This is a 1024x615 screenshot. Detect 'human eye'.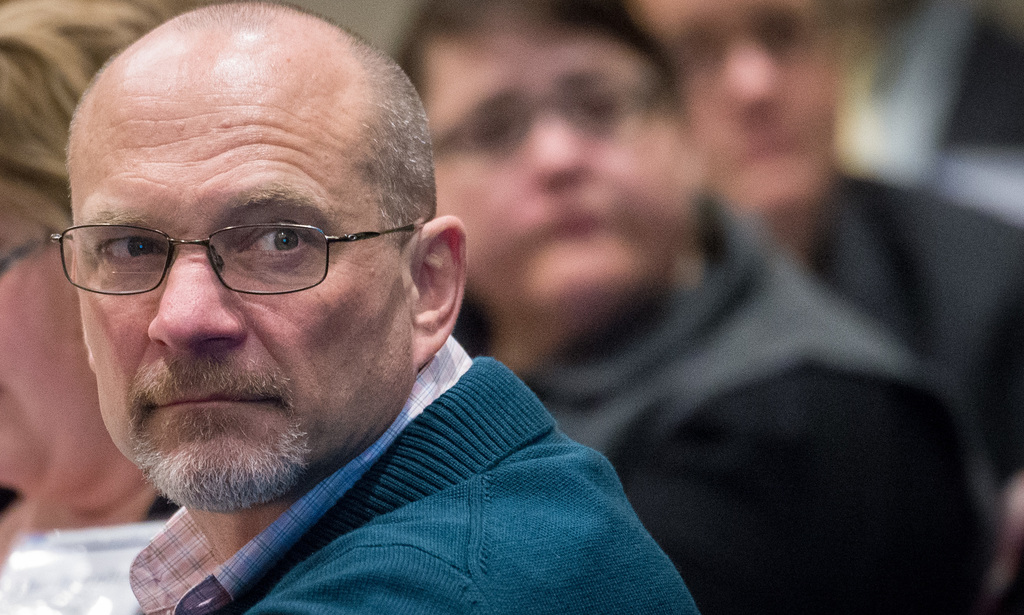
box=[84, 227, 180, 268].
